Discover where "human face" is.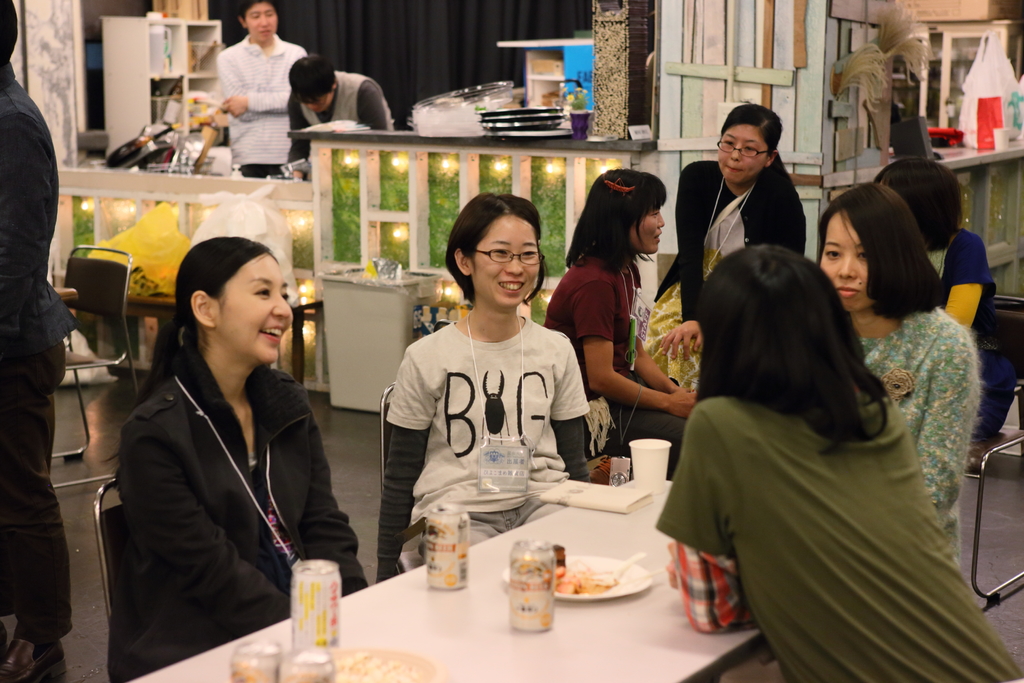
Discovered at (x1=717, y1=119, x2=769, y2=186).
